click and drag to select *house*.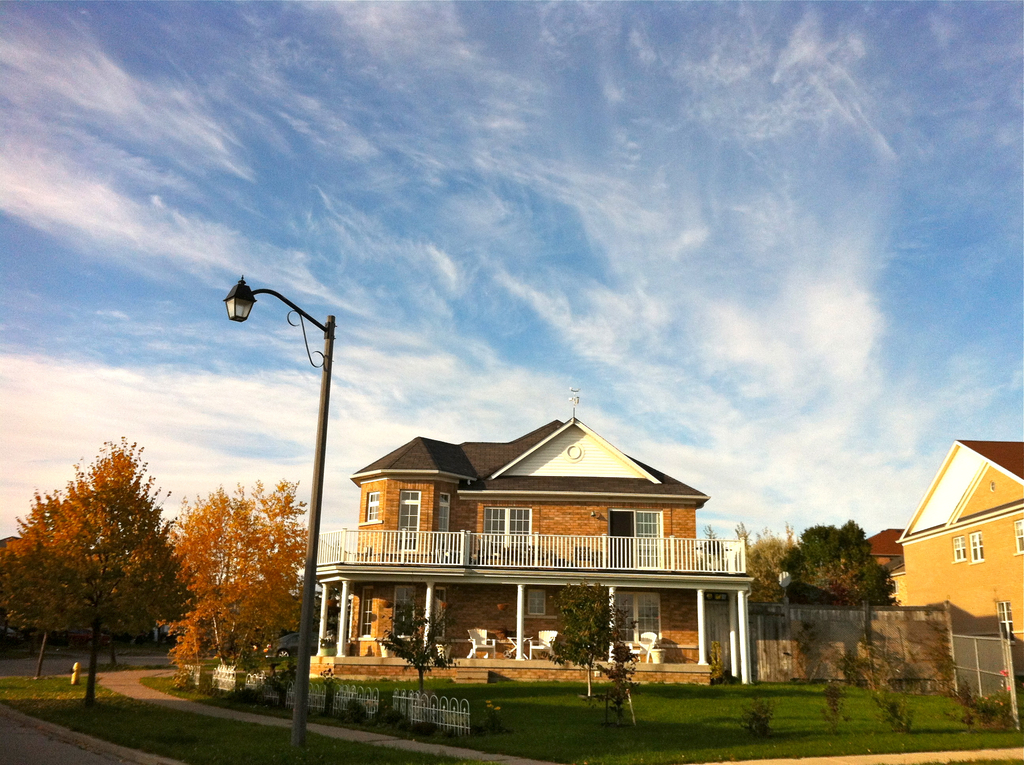
Selection: 327,408,751,691.
